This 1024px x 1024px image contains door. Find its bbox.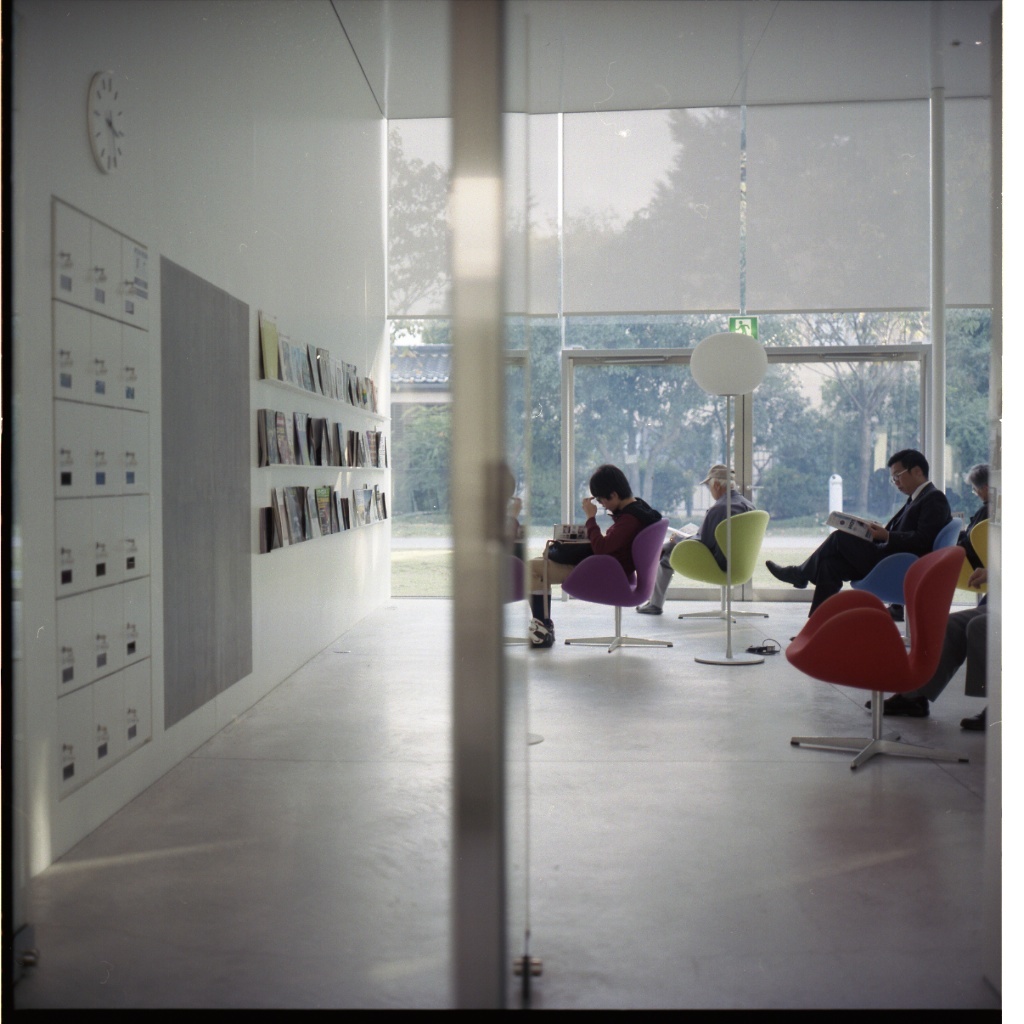
570, 346, 921, 604.
